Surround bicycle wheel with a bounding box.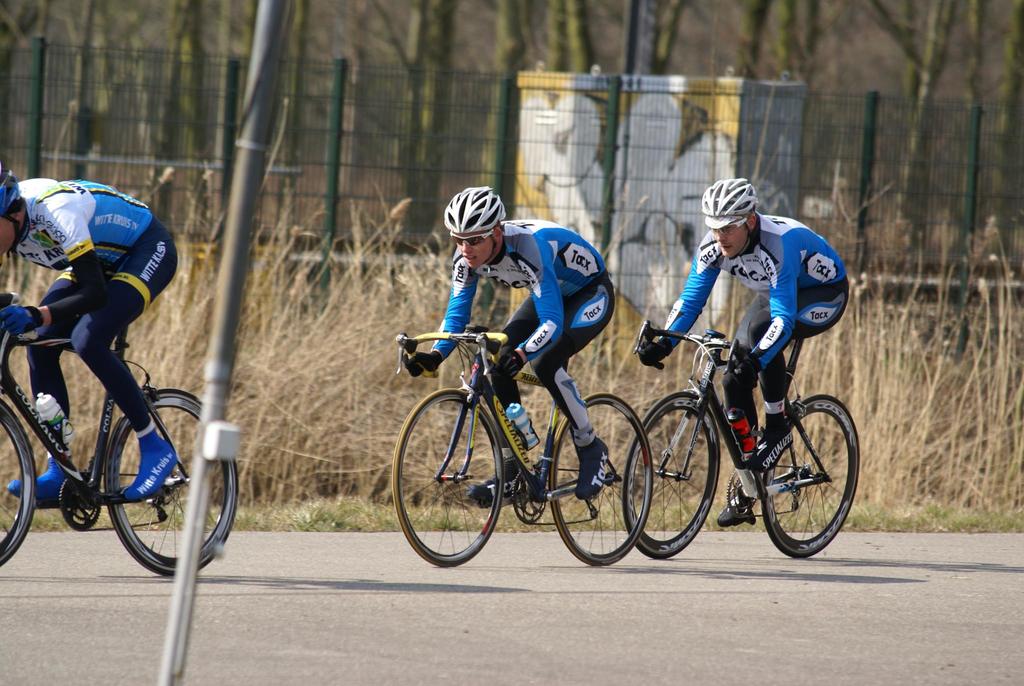
left=544, top=391, right=652, bottom=568.
